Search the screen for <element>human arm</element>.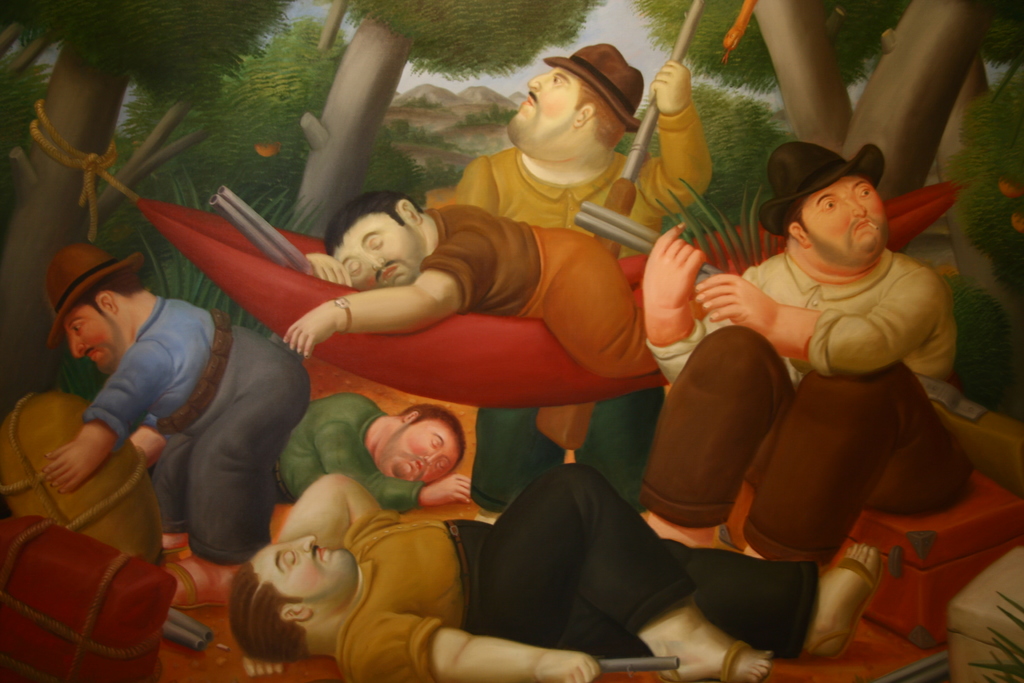
Found at (x1=348, y1=611, x2=604, y2=682).
